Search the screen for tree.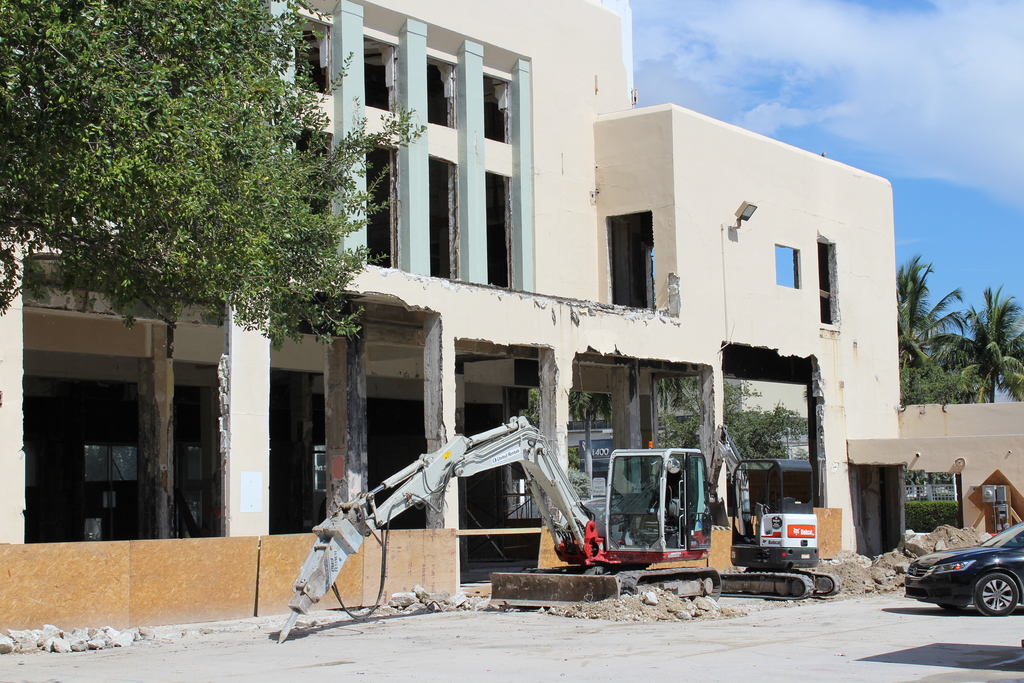
Found at bbox=(655, 366, 698, 451).
